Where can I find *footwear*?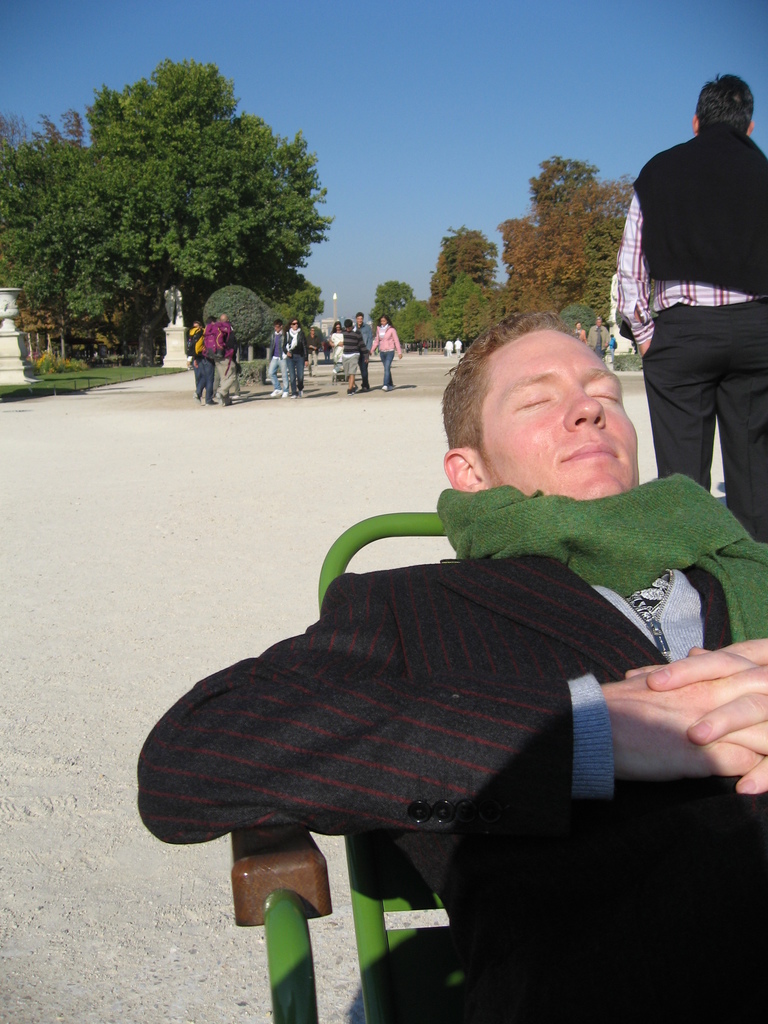
You can find it at <box>345,385,353,392</box>.
